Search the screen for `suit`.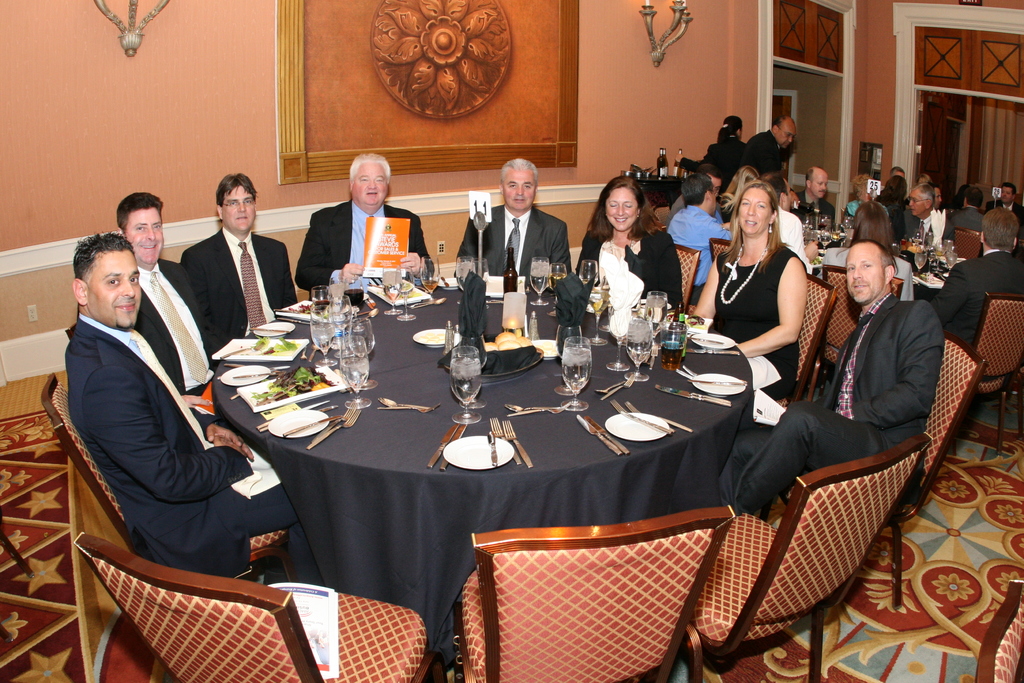
Found at left=794, top=188, right=837, bottom=231.
